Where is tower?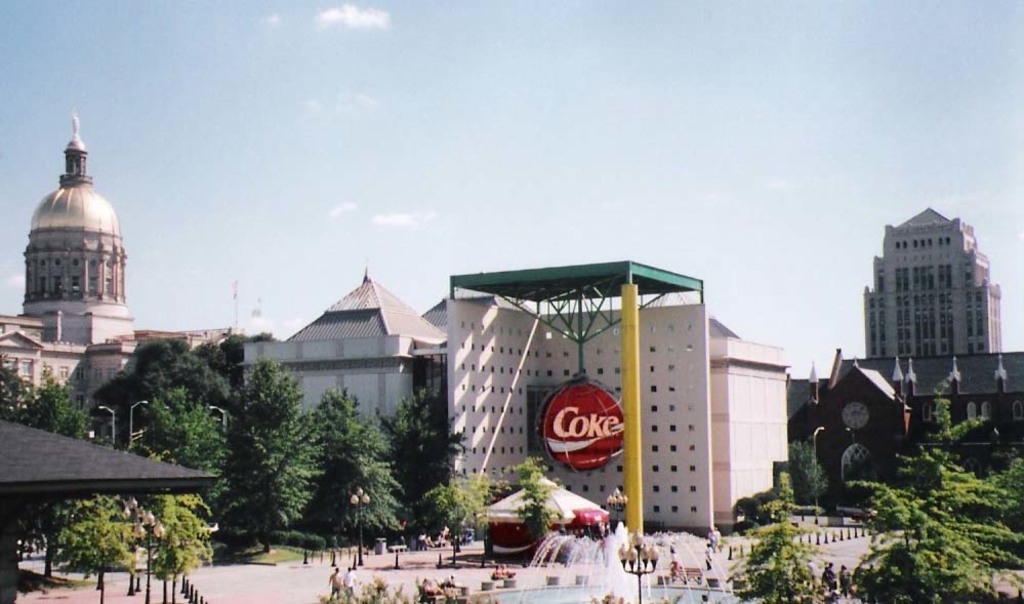
bbox=[864, 209, 1001, 357].
